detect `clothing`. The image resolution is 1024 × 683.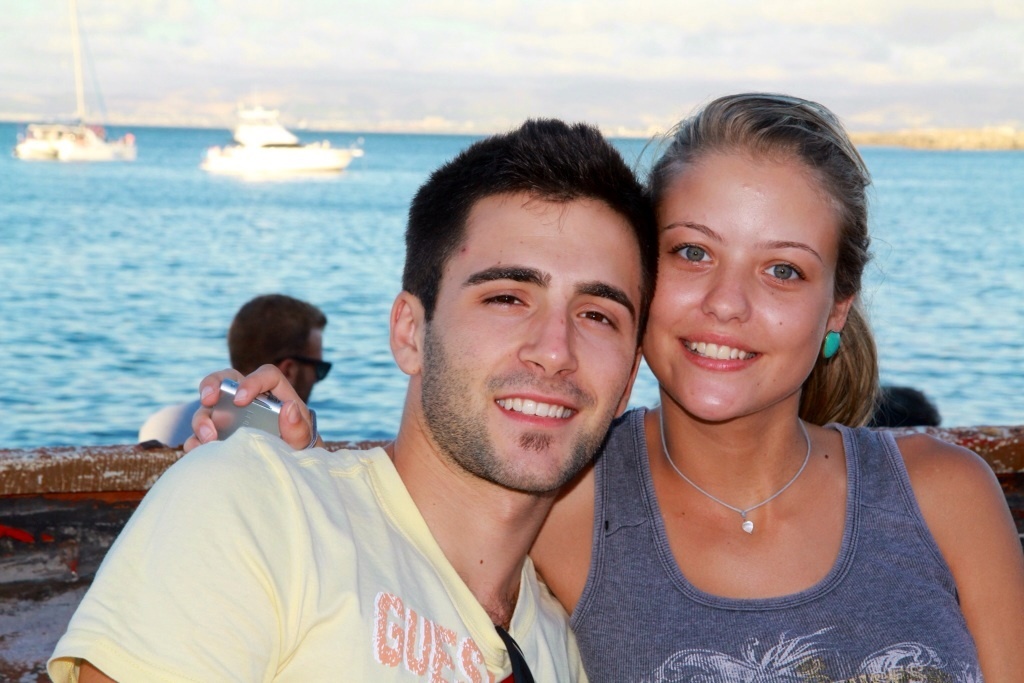
rect(582, 347, 985, 668).
